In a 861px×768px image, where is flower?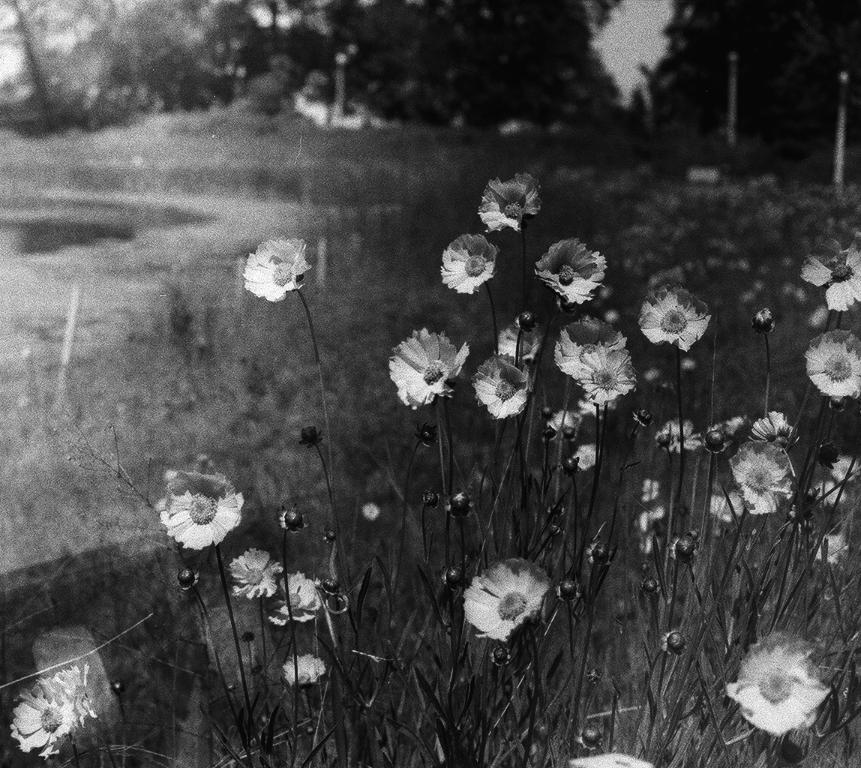
238,230,310,305.
